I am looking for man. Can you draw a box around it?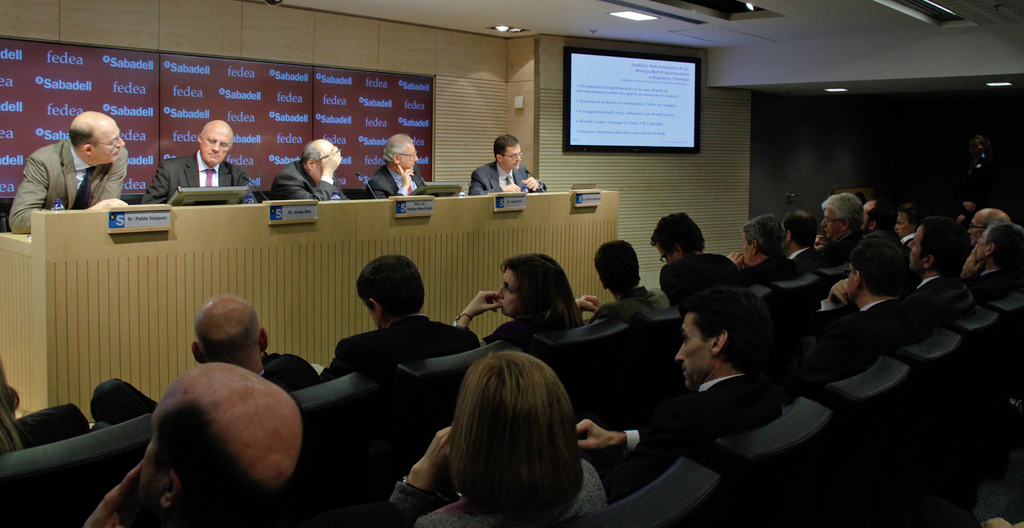
Sure, the bounding box is rect(266, 139, 355, 201).
